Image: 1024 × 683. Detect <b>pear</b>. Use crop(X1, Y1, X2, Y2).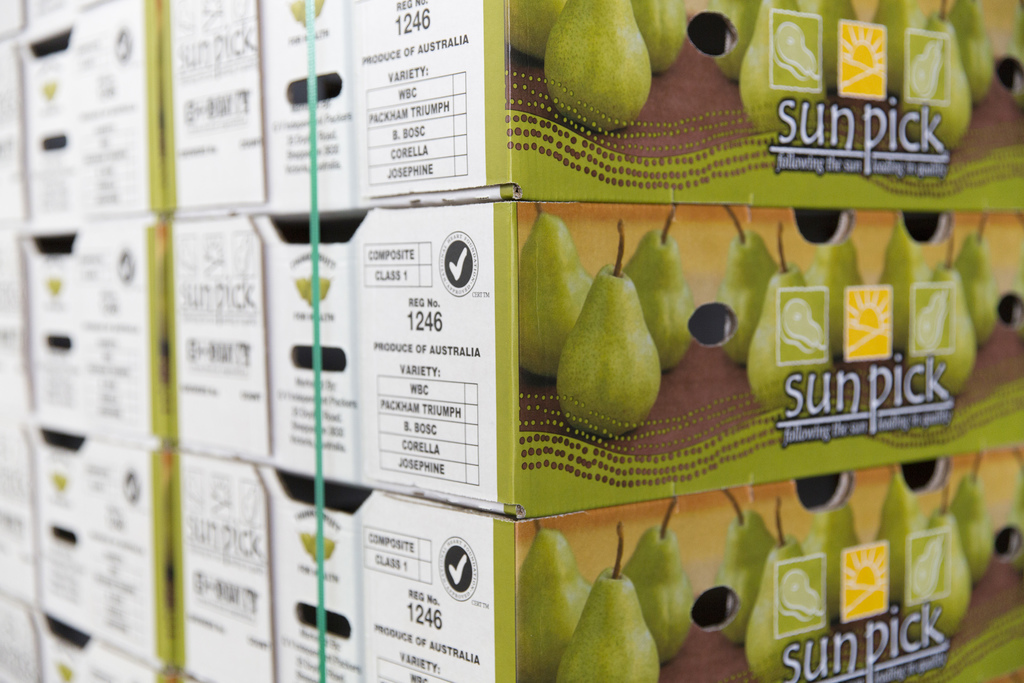
crop(737, 0, 829, 133).
